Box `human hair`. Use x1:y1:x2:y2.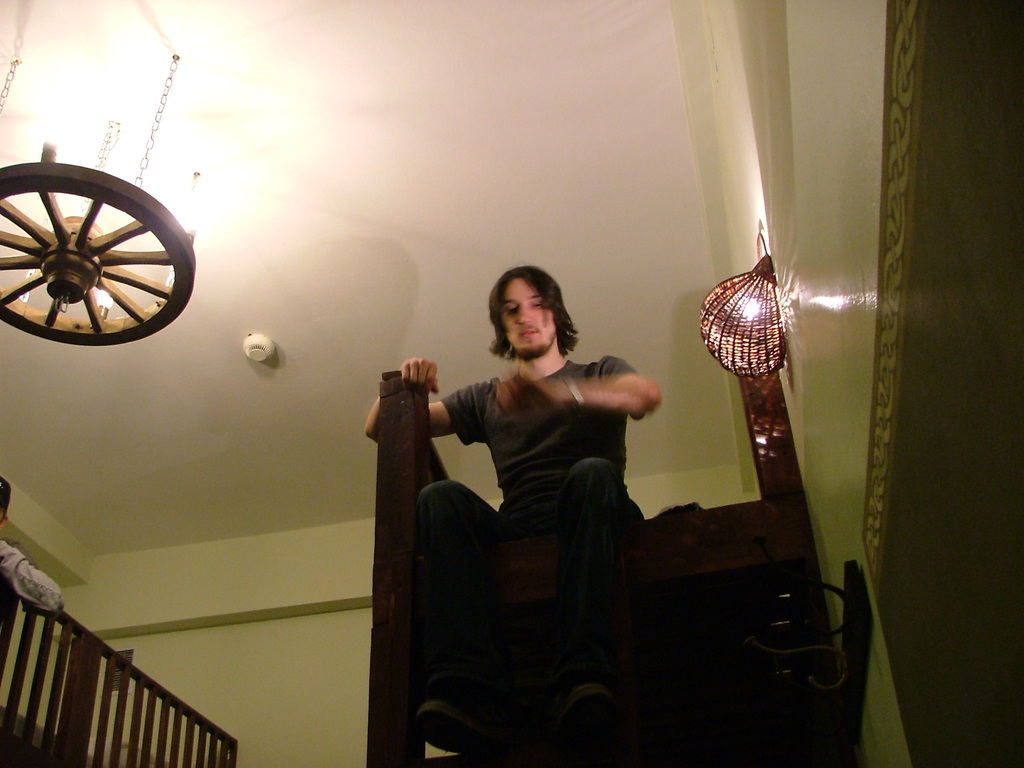
0:475:15:521.
